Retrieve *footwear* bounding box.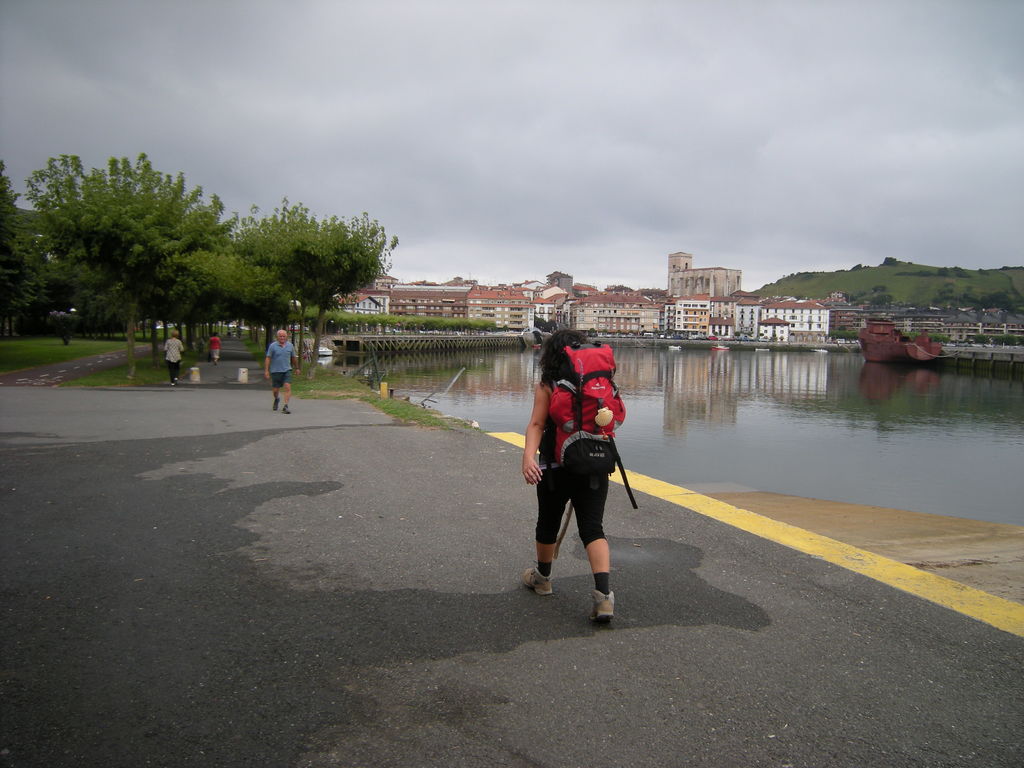
Bounding box: {"left": 523, "top": 565, "right": 552, "bottom": 595}.
